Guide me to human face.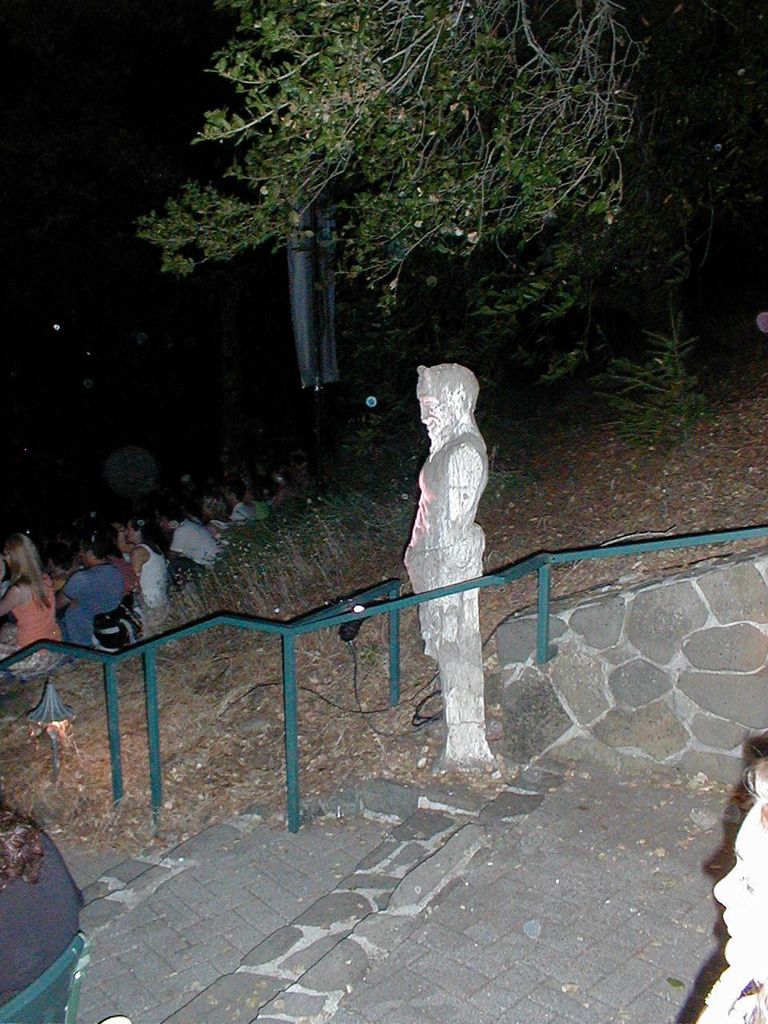
Guidance: 200 498 209 515.
